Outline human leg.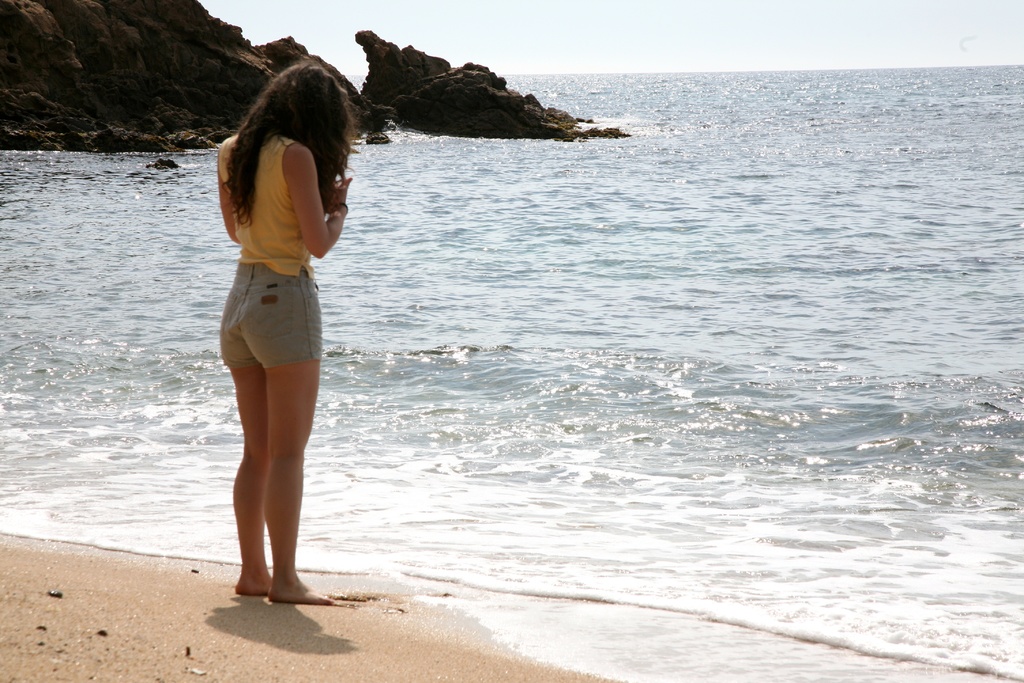
Outline: select_region(238, 283, 323, 603).
